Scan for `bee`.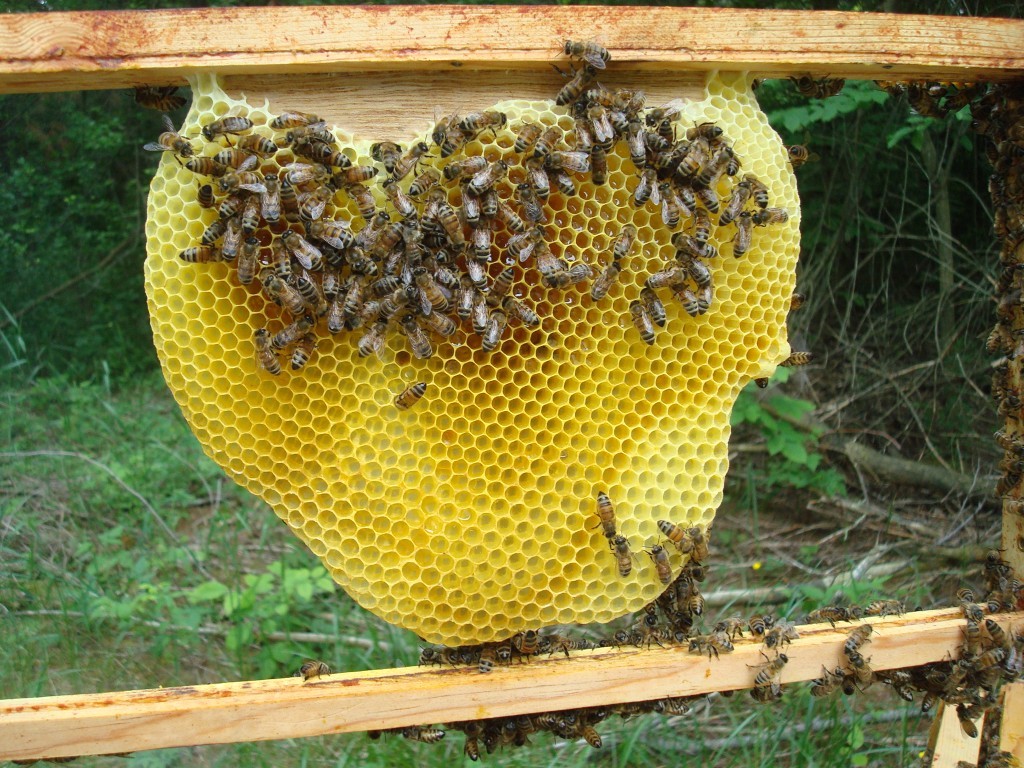
Scan result: (x1=439, y1=637, x2=568, y2=670).
